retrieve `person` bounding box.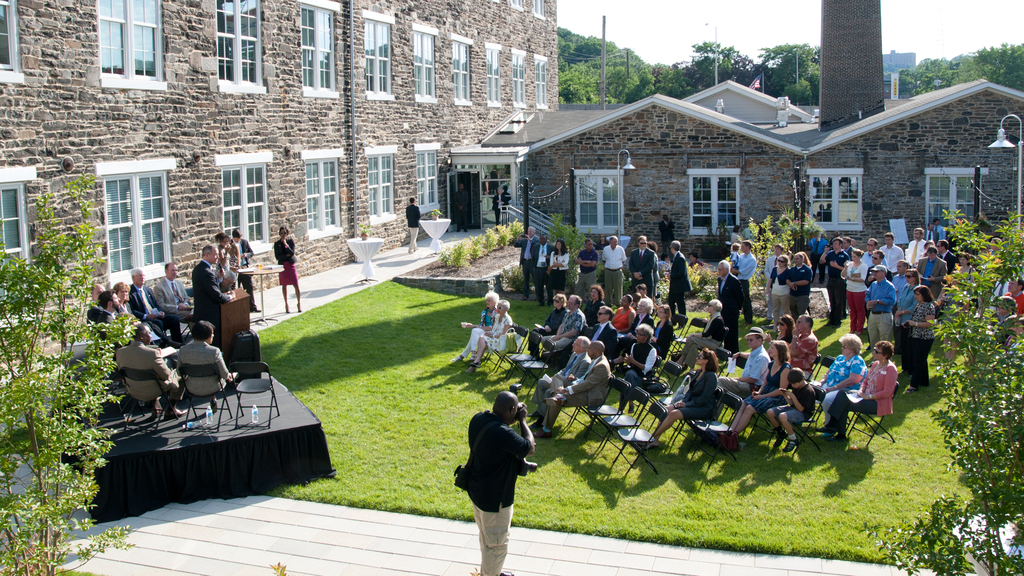
Bounding box: bbox=(447, 373, 534, 559).
